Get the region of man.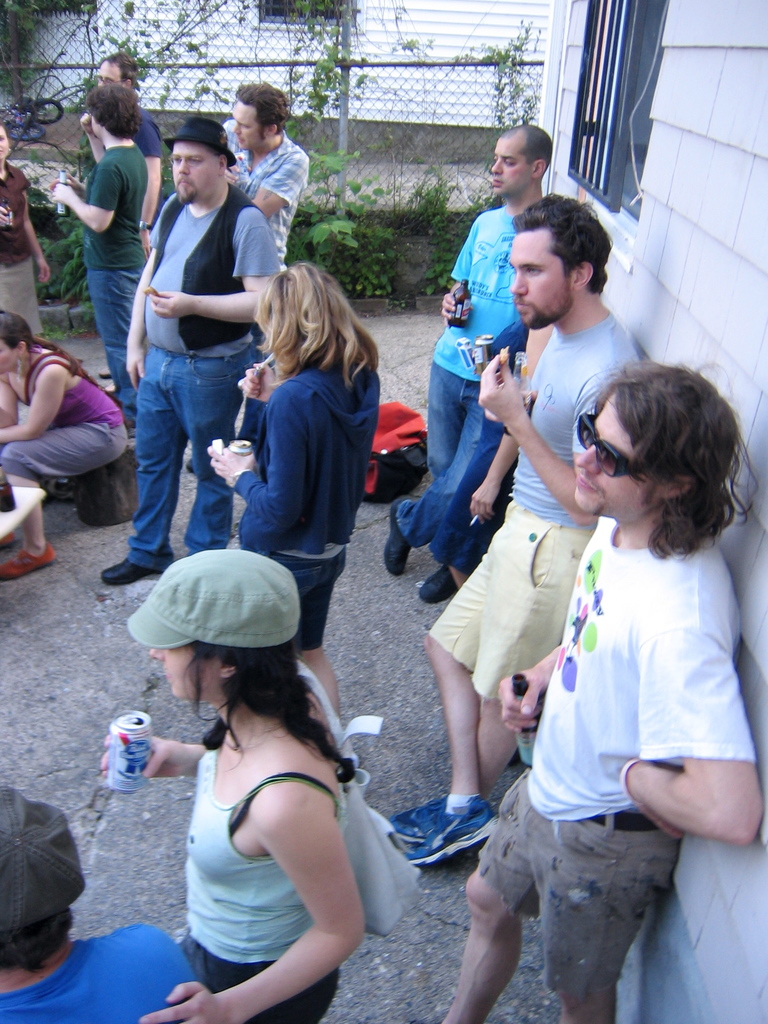
box=[99, 112, 276, 591].
